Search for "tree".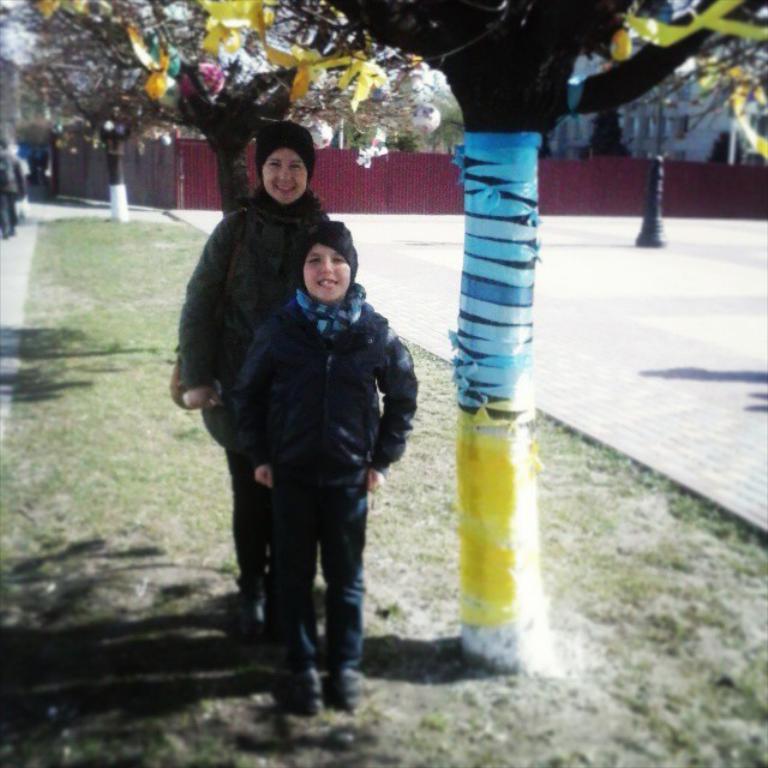
Found at locate(1, 0, 448, 228).
